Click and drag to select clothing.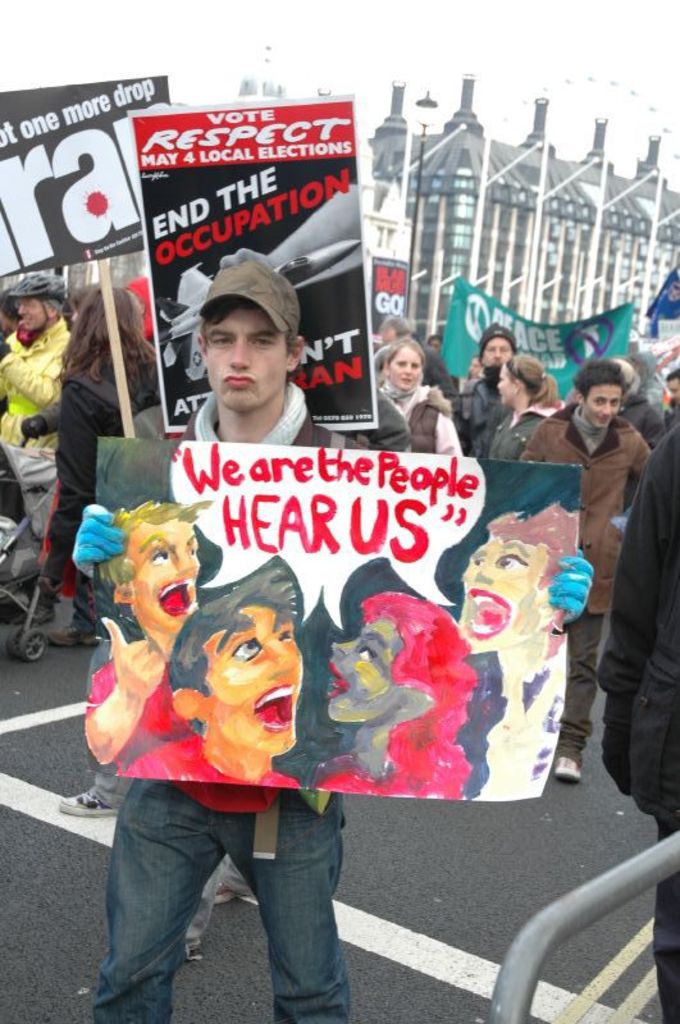
Selection: x1=457, y1=358, x2=505, y2=449.
